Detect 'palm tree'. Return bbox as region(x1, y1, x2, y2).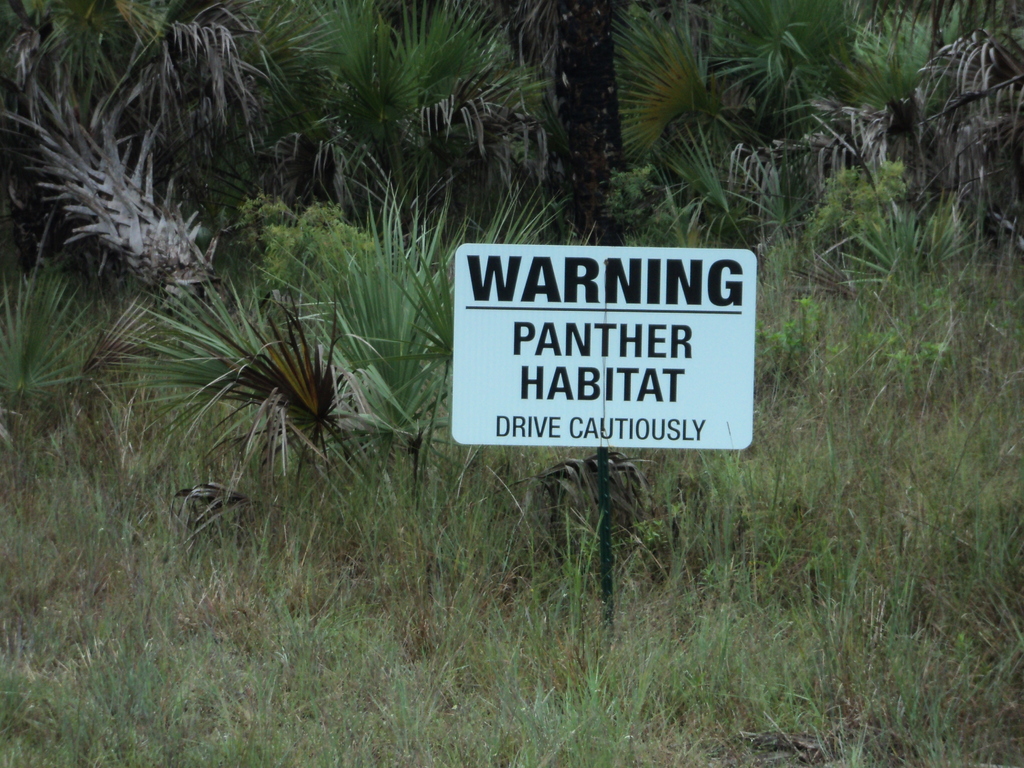
region(54, 233, 431, 490).
